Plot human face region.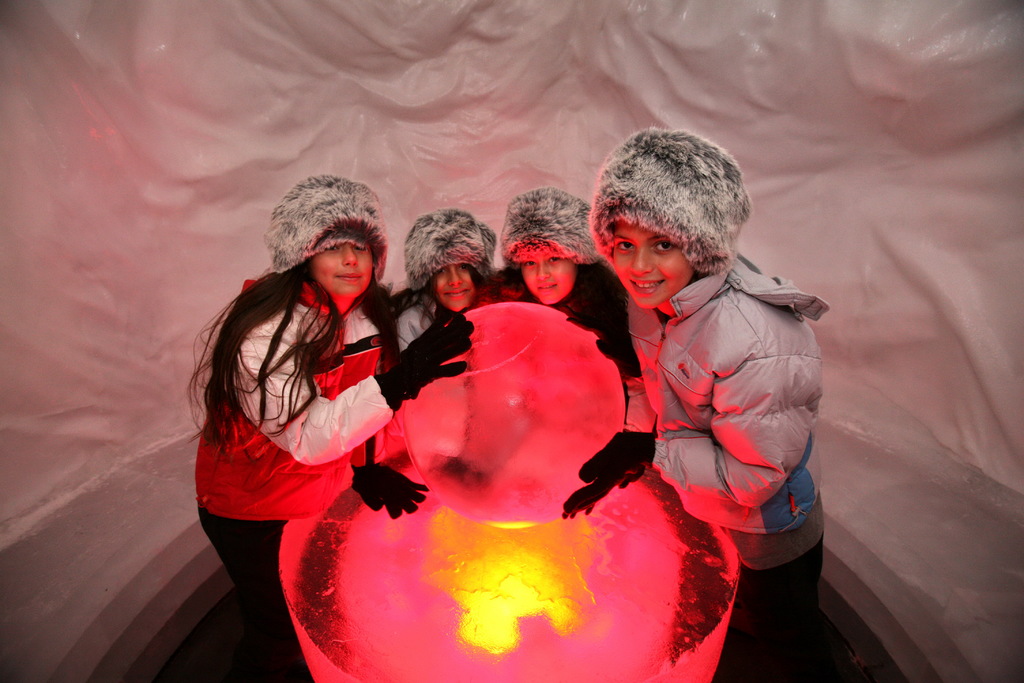
Plotted at left=308, top=241, right=378, bottom=293.
